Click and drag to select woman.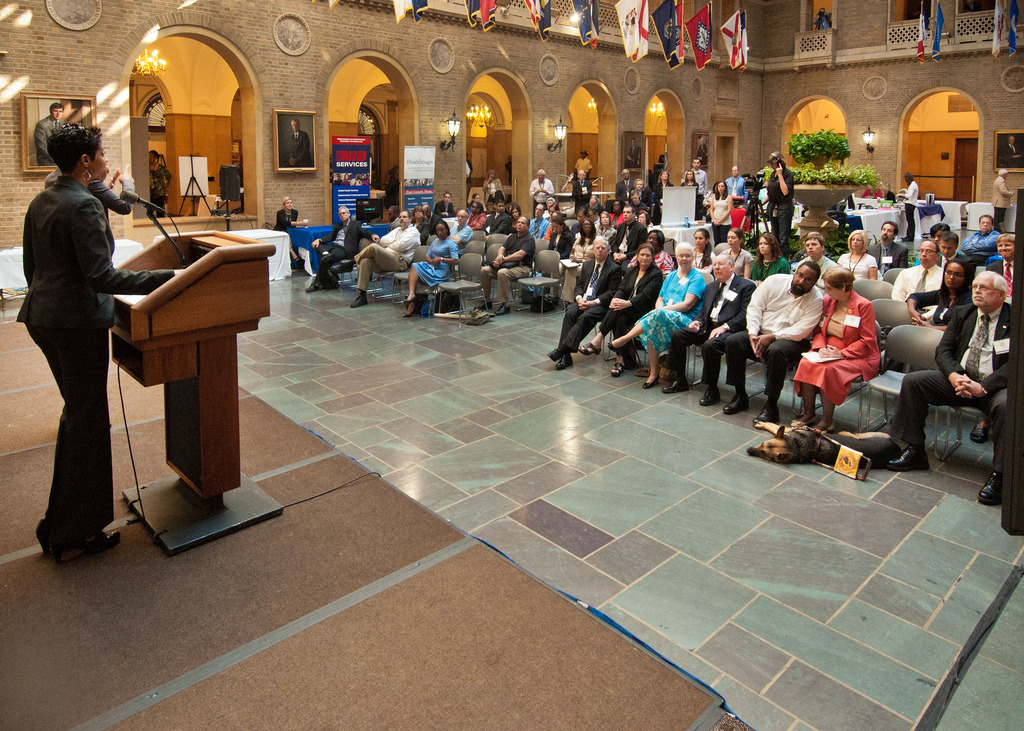
Selection: Rect(402, 218, 461, 320).
